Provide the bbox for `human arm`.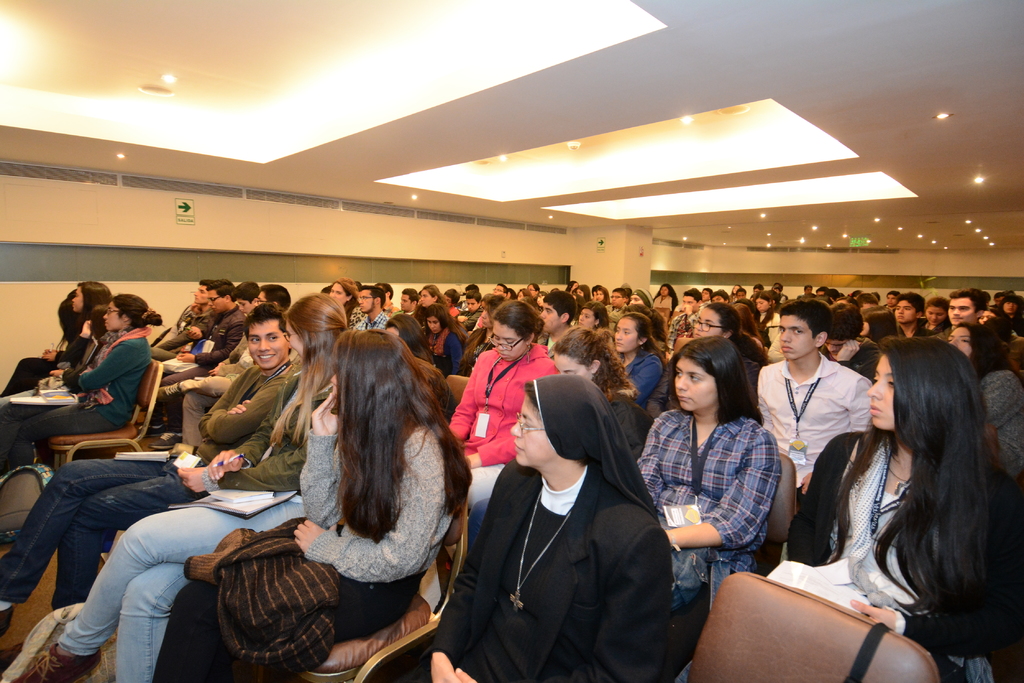
left=681, top=303, right=696, bottom=326.
